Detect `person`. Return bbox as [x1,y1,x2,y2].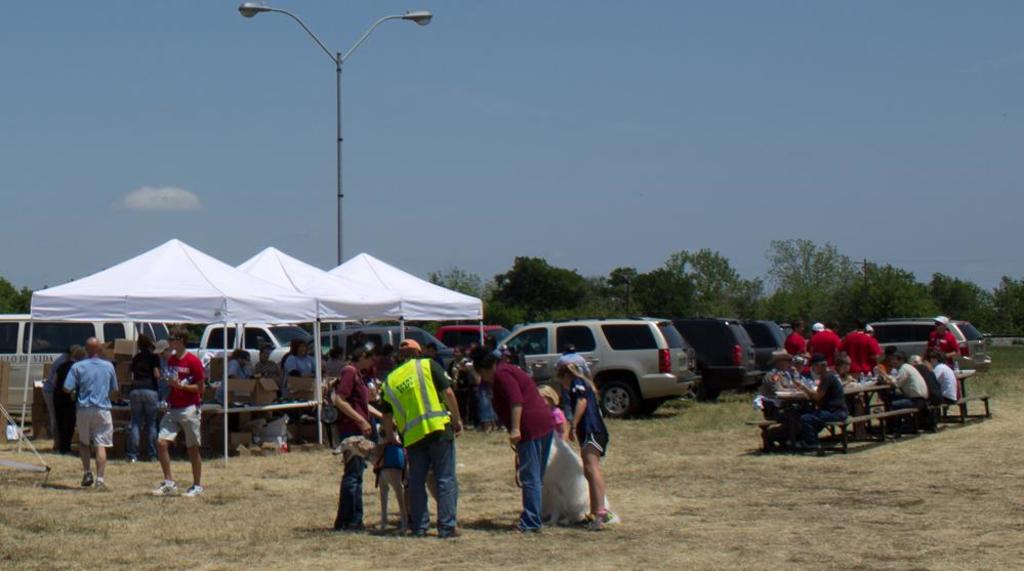
[557,360,611,531].
